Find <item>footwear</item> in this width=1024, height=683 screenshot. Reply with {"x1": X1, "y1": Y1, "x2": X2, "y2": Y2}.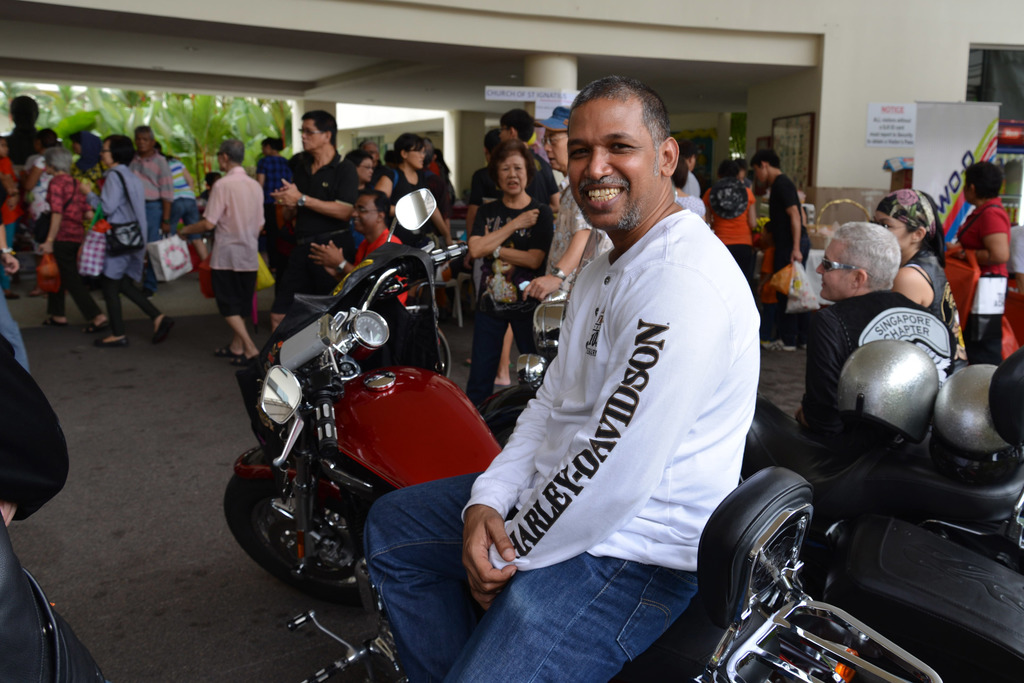
{"x1": 234, "y1": 357, "x2": 263, "y2": 366}.
